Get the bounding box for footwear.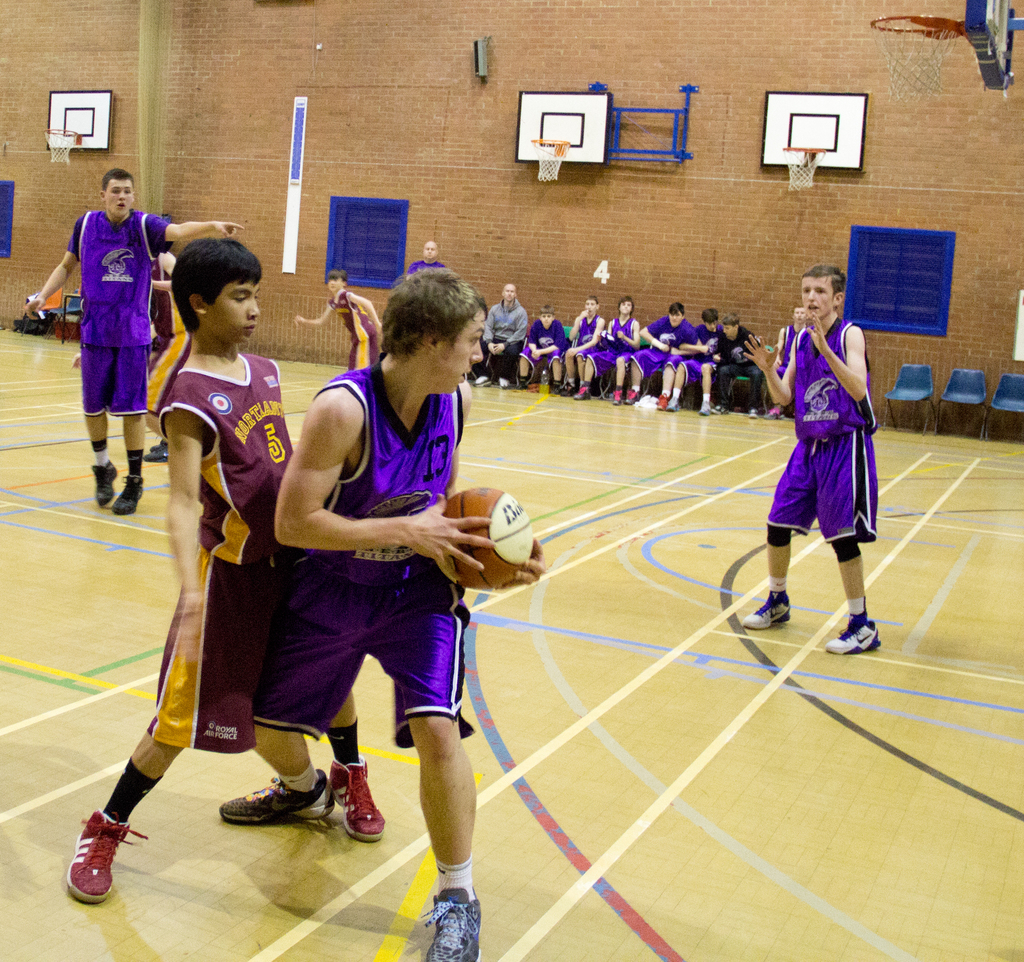
(113,474,143,513).
